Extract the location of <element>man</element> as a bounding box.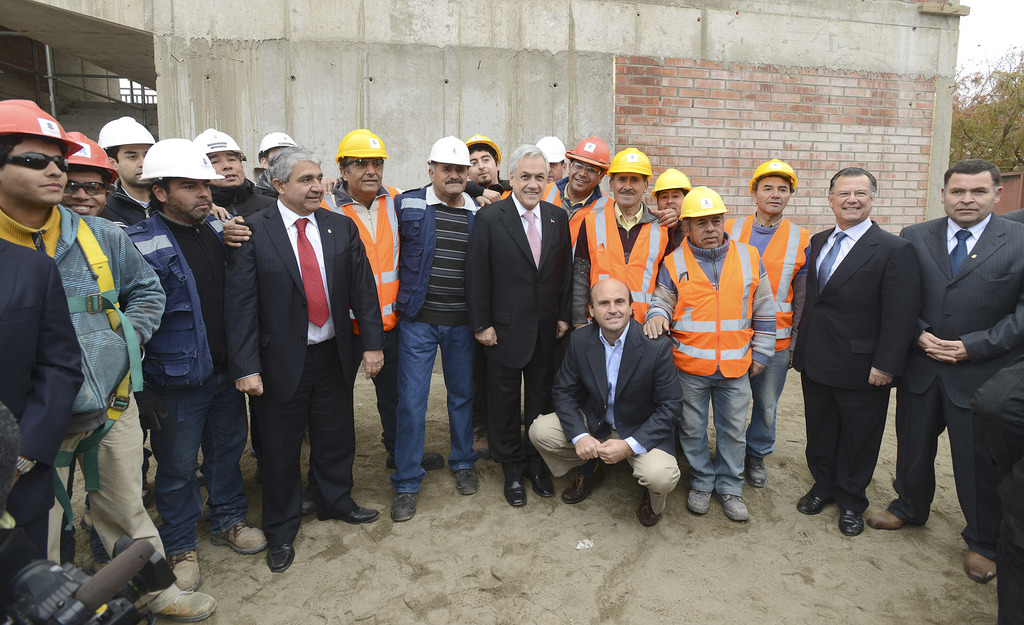
x1=525, y1=278, x2=687, y2=522.
